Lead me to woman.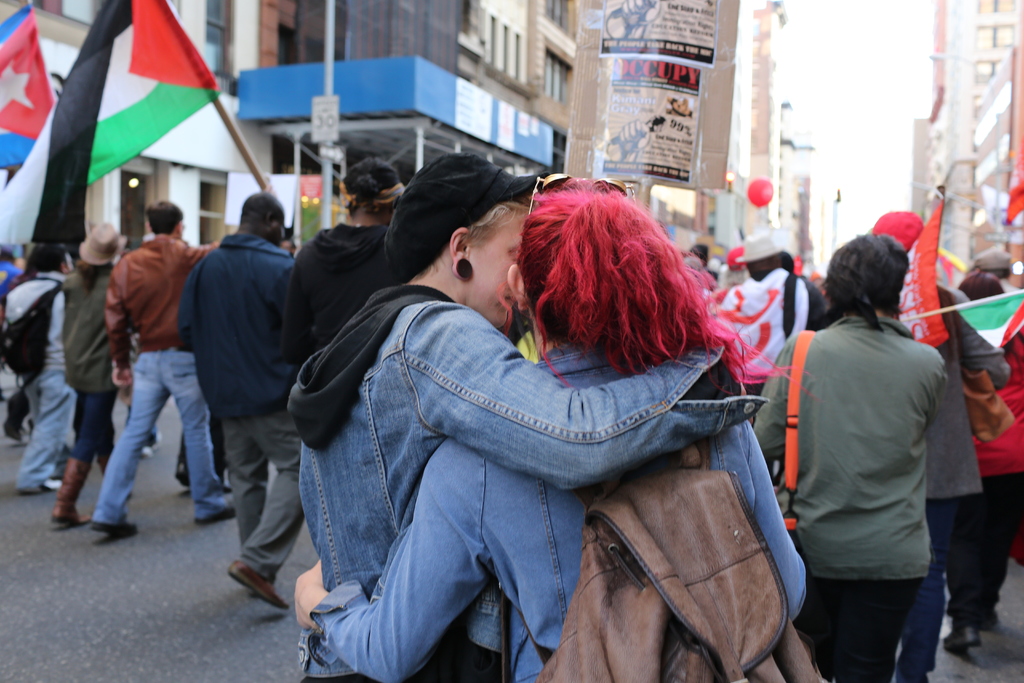
Lead to bbox(61, 222, 151, 533).
